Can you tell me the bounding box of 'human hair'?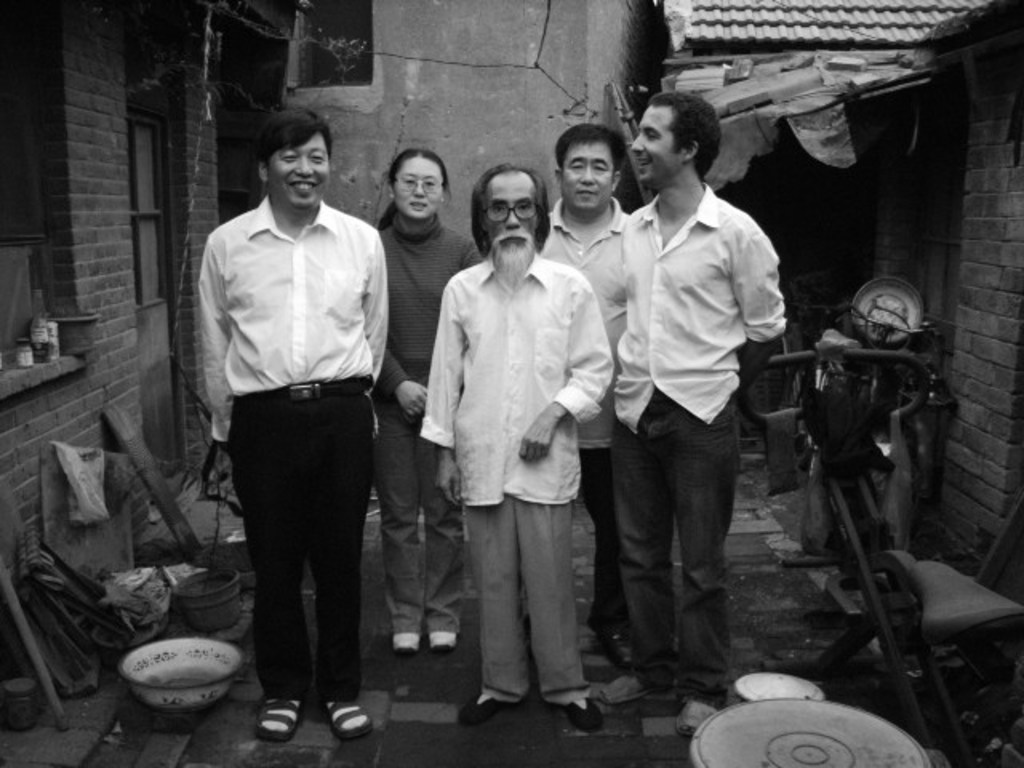
254 101 336 179.
